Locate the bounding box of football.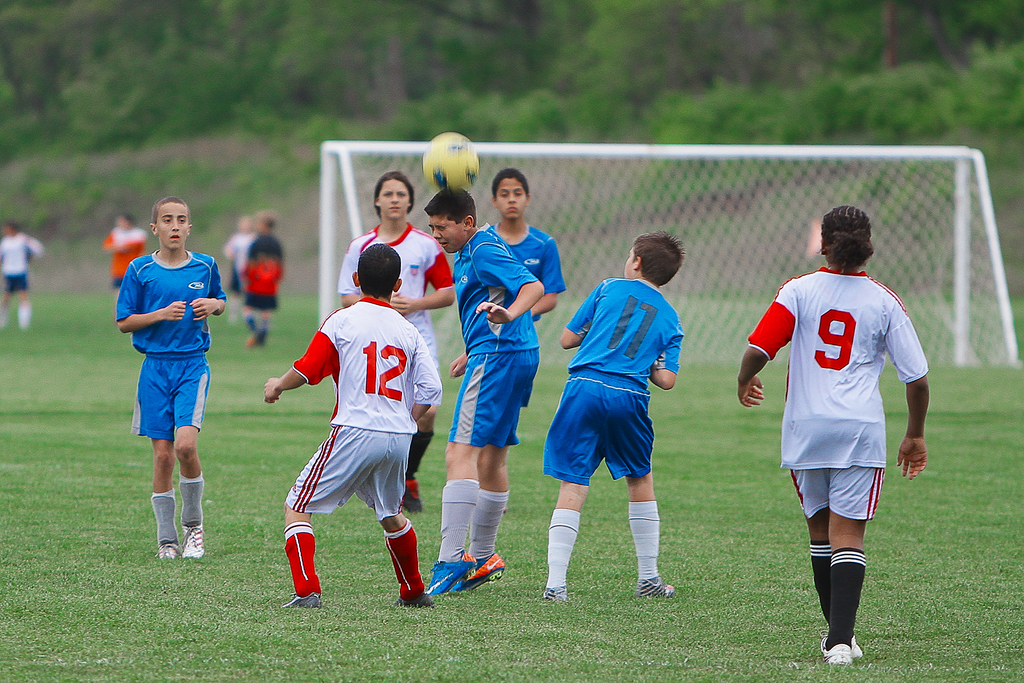
Bounding box: region(422, 128, 485, 196).
